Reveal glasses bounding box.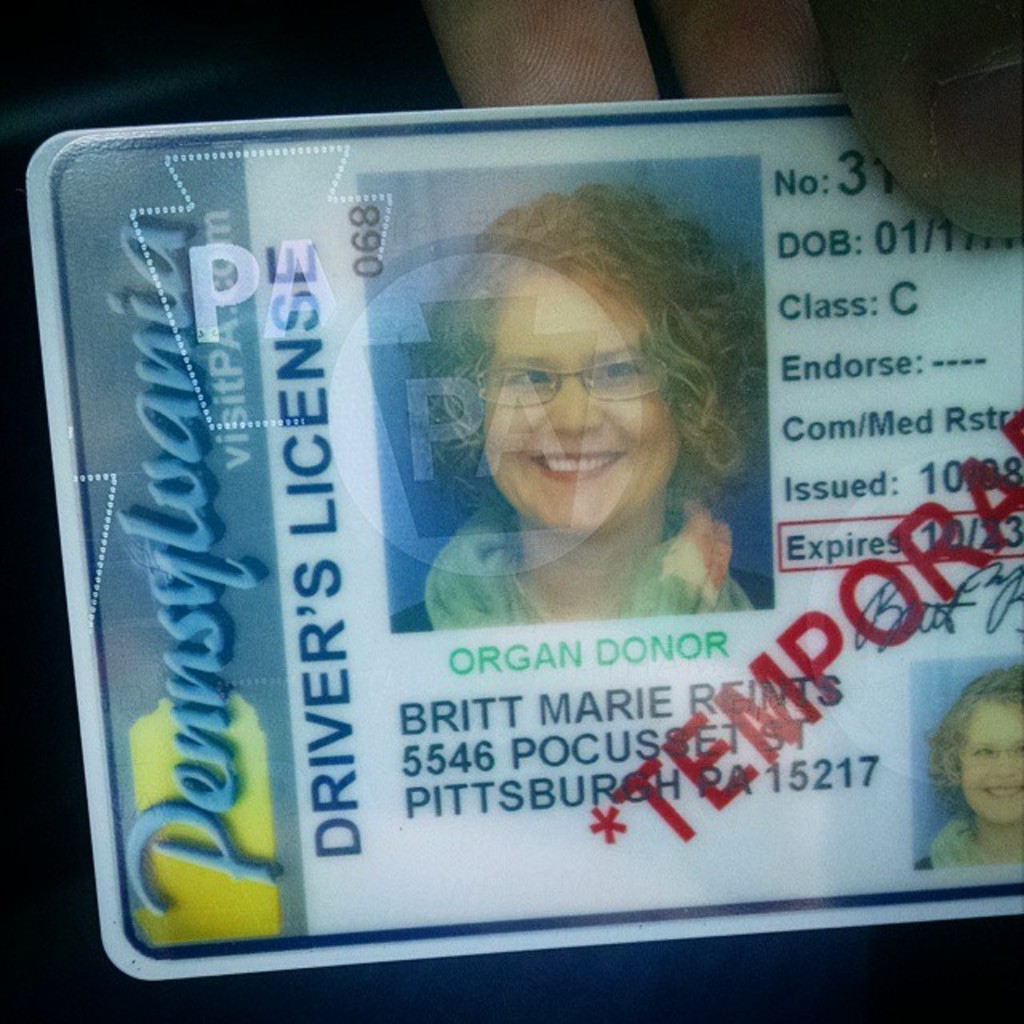
Revealed: locate(482, 342, 677, 422).
